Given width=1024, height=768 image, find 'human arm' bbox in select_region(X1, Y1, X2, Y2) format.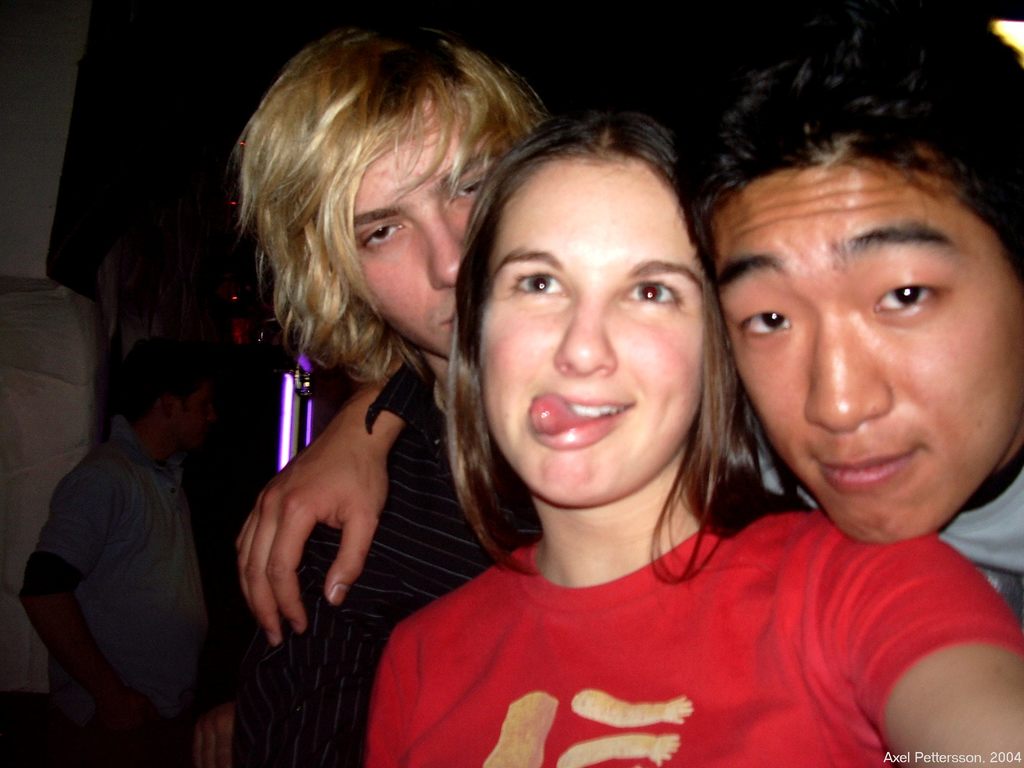
select_region(14, 461, 165, 742).
